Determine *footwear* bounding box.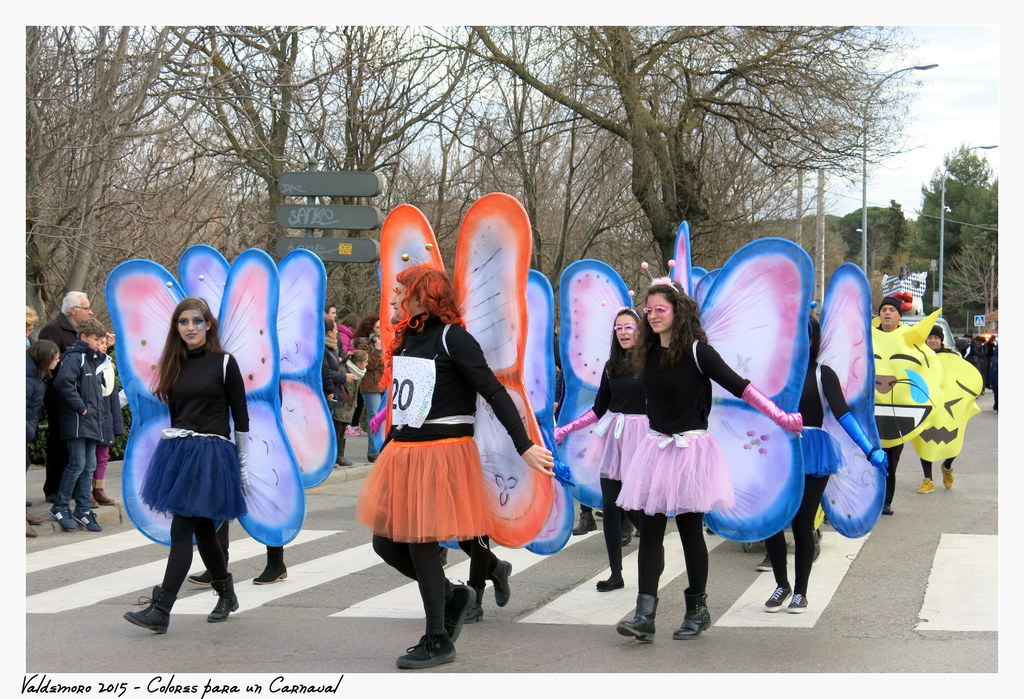
Determined: left=572, top=514, right=598, bottom=533.
